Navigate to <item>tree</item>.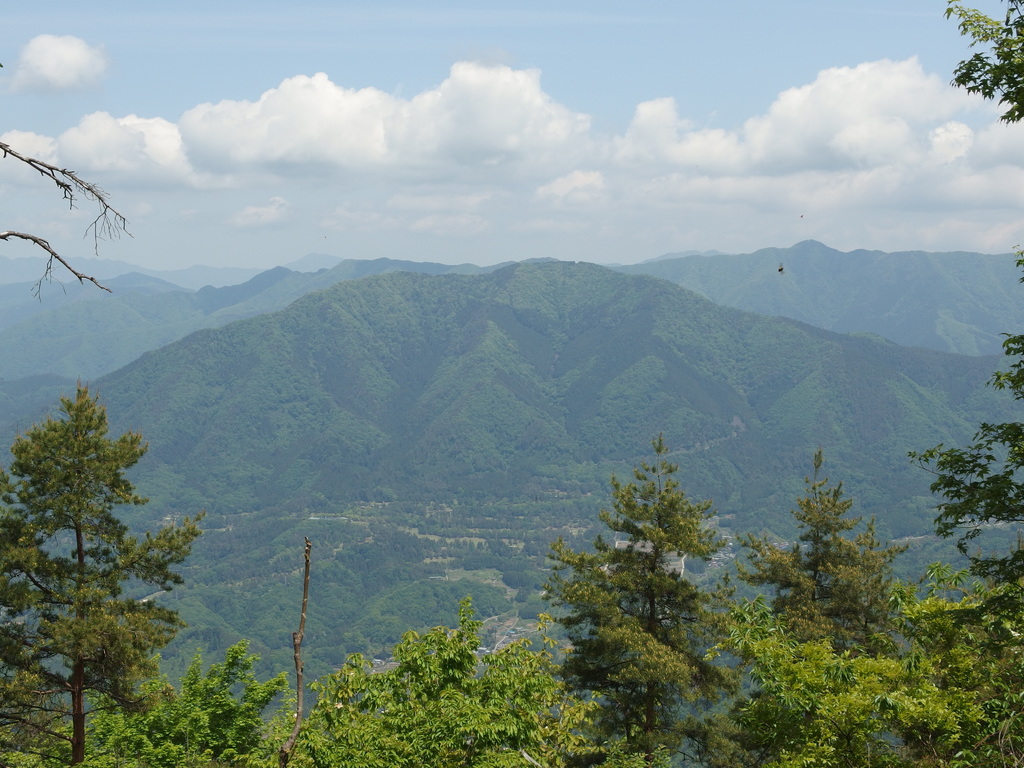
Navigation target: x1=733 y1=444 x2=902 y2=659.
